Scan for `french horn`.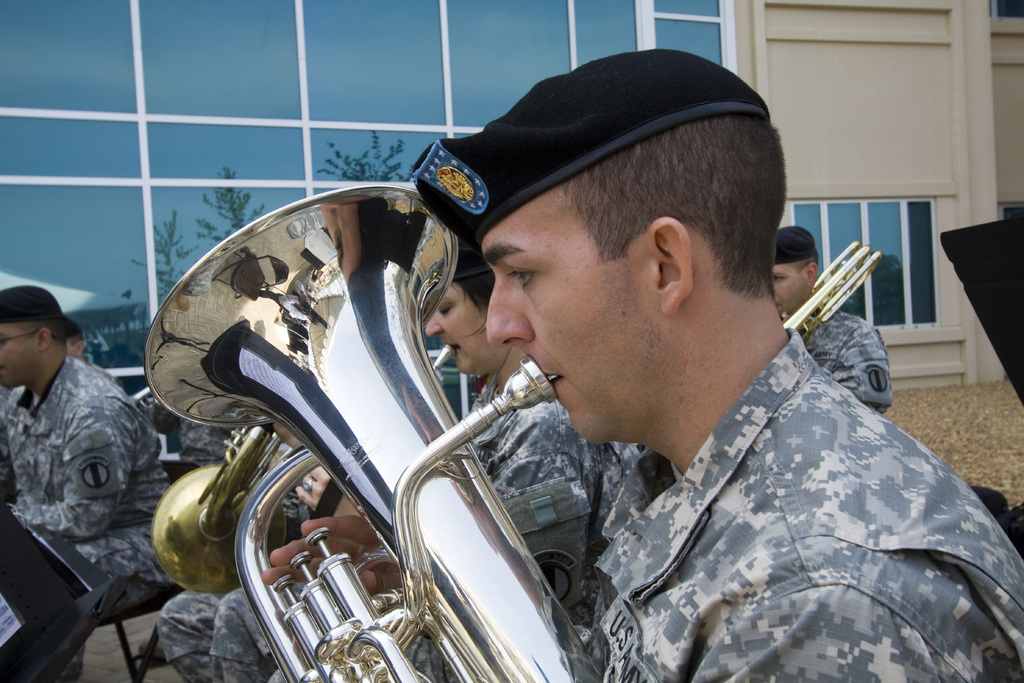
Scan result: (left=435, top=344, right=459, bottom=374).
